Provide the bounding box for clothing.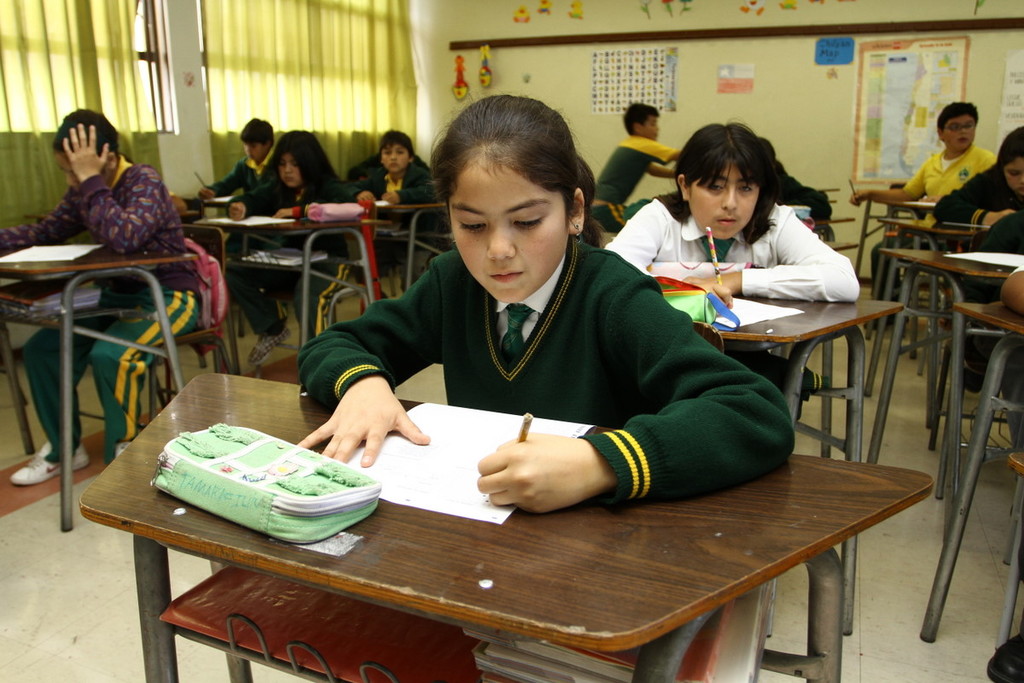
bbox(358, 161, 440, 272).
